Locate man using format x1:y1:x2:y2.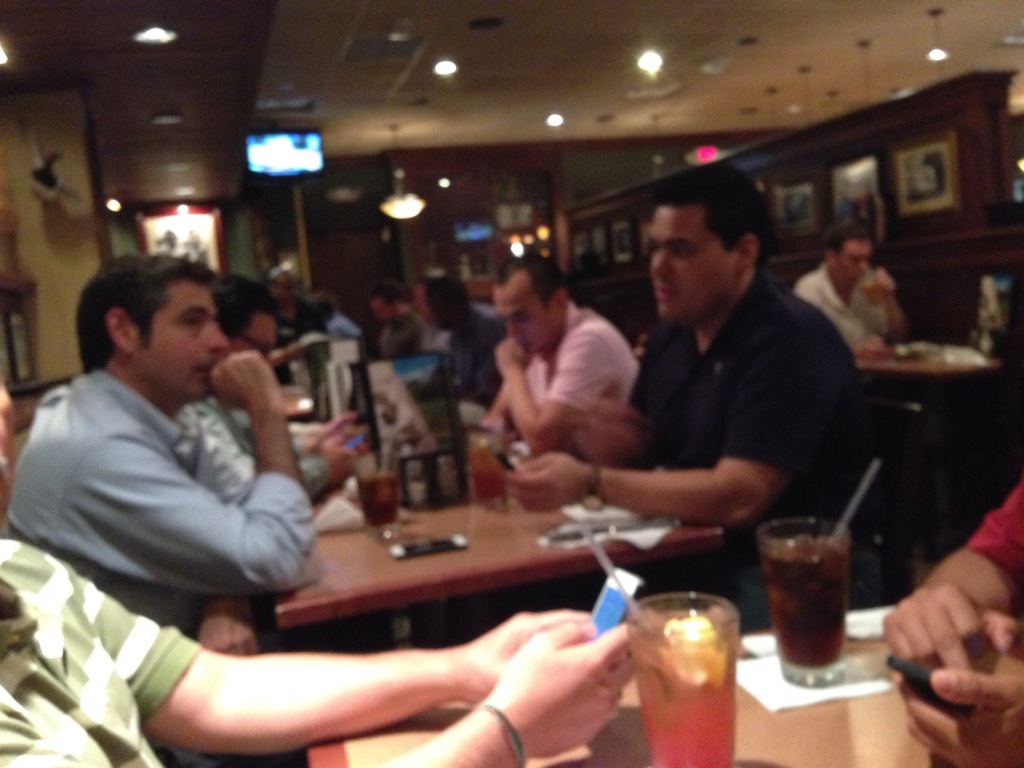
502:165:886:635.
